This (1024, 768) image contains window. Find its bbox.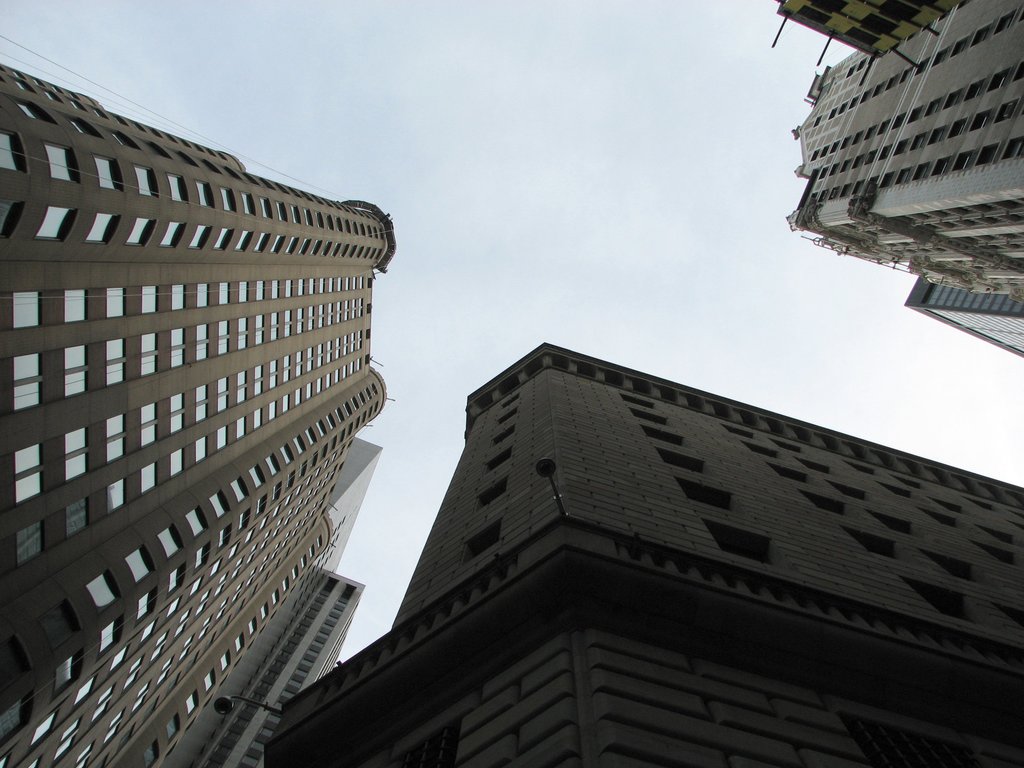
Rect(722, 424, 768, 441).
